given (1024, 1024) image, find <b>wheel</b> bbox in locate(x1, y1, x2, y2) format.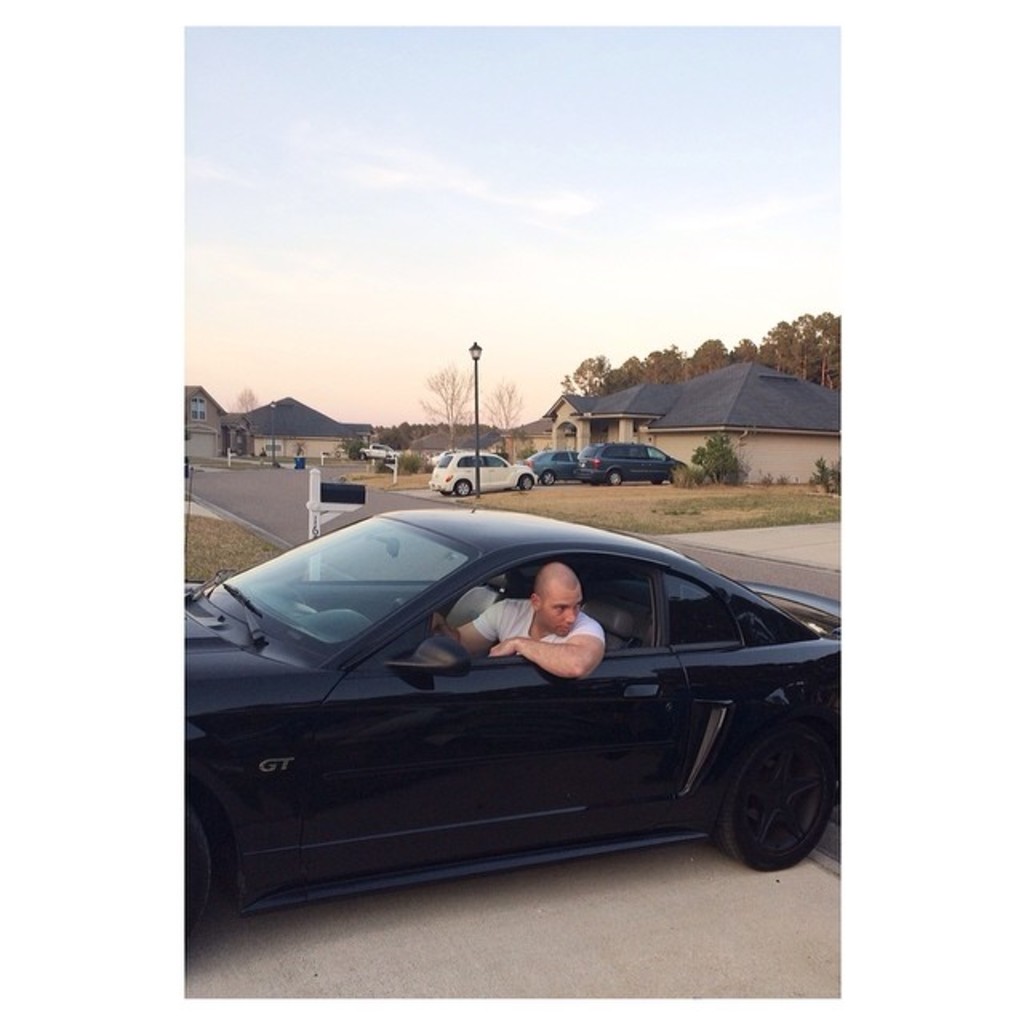
locate(538, 470, 557, 486).
